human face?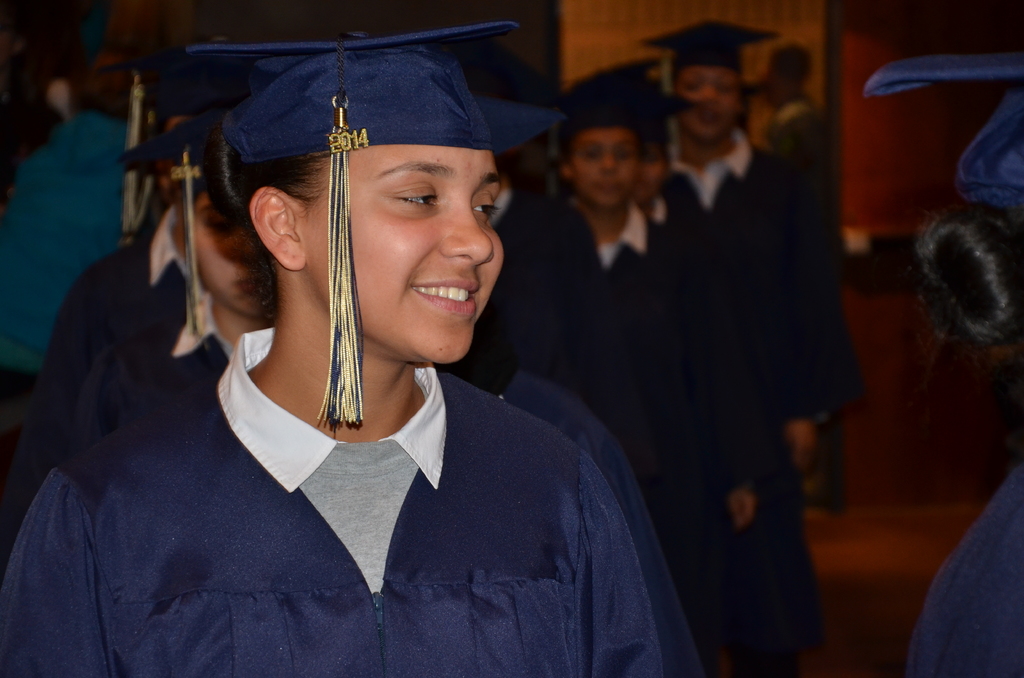
191:187:269:317
